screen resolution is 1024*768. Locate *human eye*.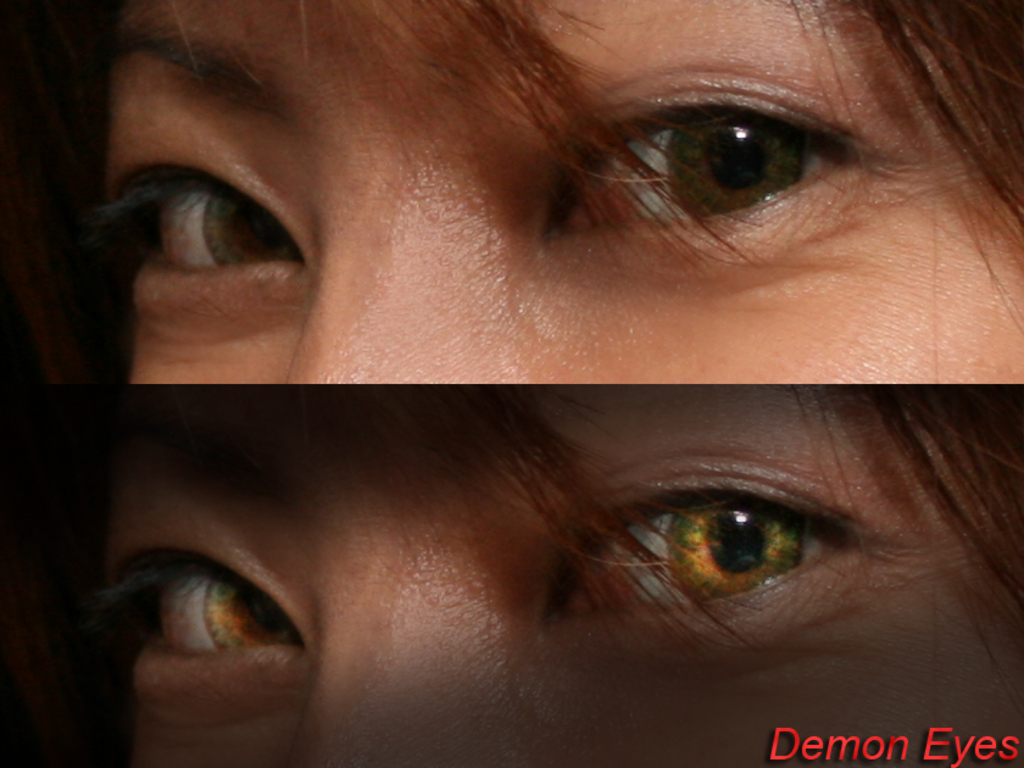
select_region(68, 542, 317, 690).
